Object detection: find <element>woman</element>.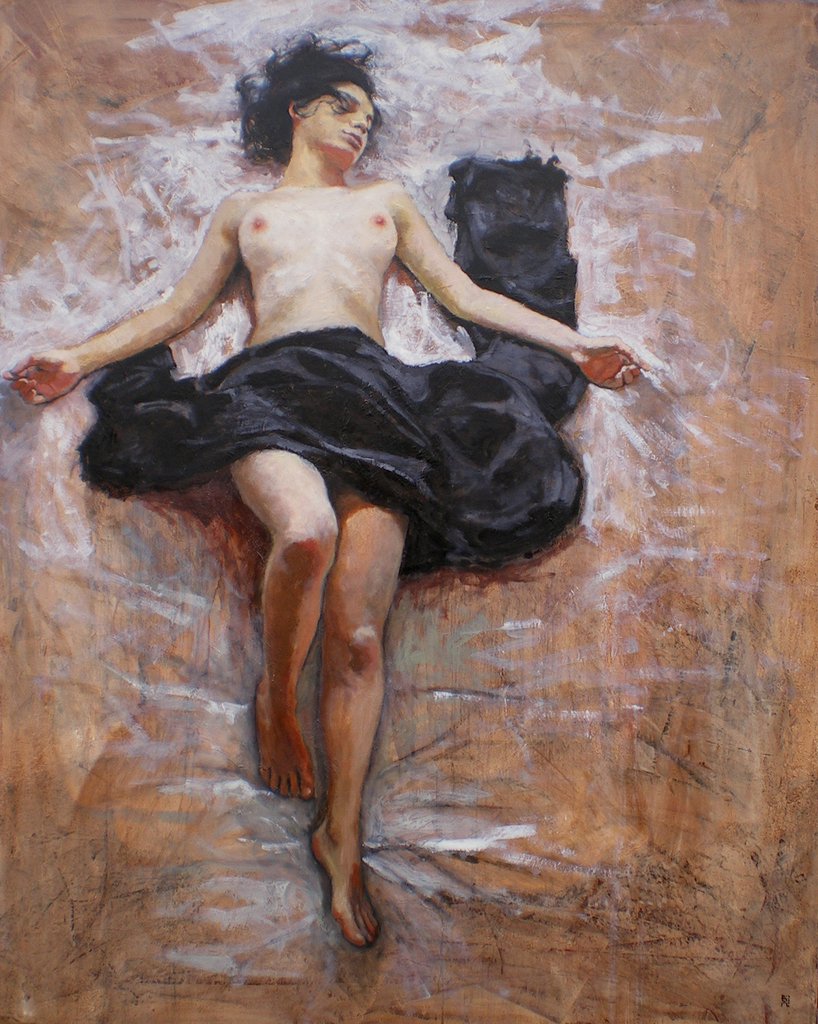
[left=0, top=38, right=667, bottom=954].
